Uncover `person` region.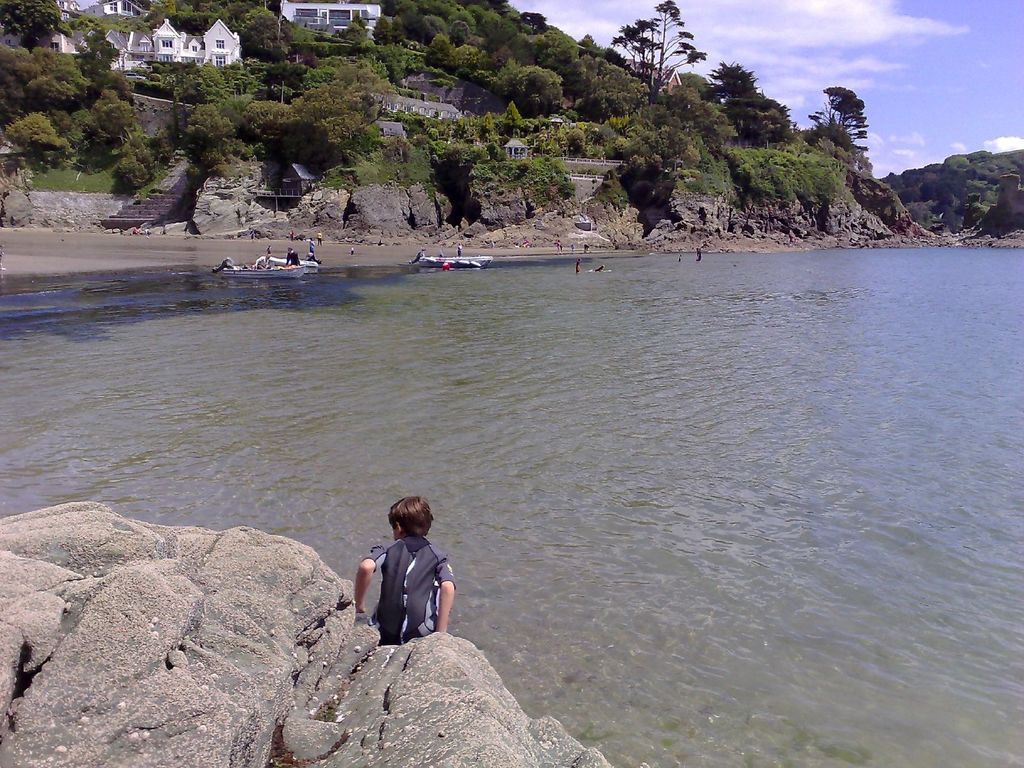
Uncovered: select_region(287, 230, 295, 242).
